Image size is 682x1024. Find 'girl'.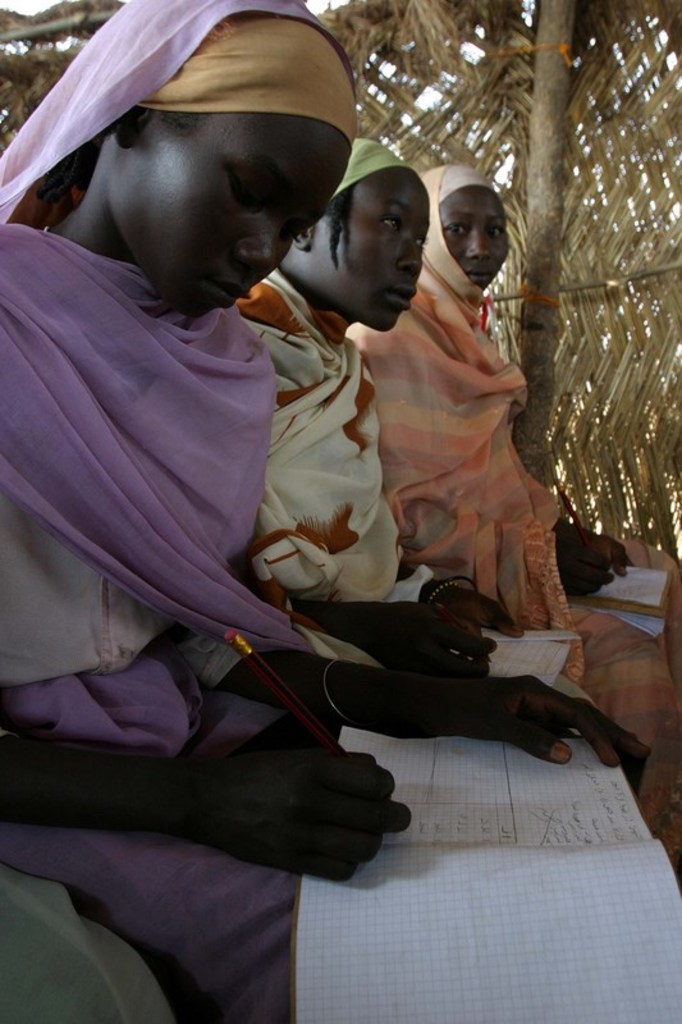
[x1=221, y1=146, x2=523, y2=672].
